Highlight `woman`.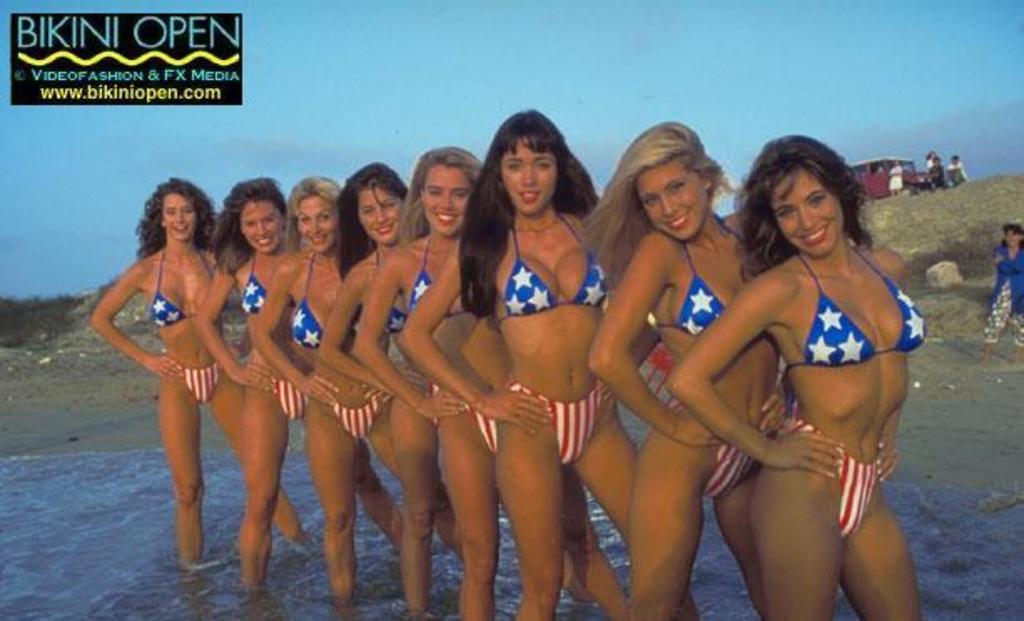
Highlighted region: left=92, top=177, right=301, bottom=571.
